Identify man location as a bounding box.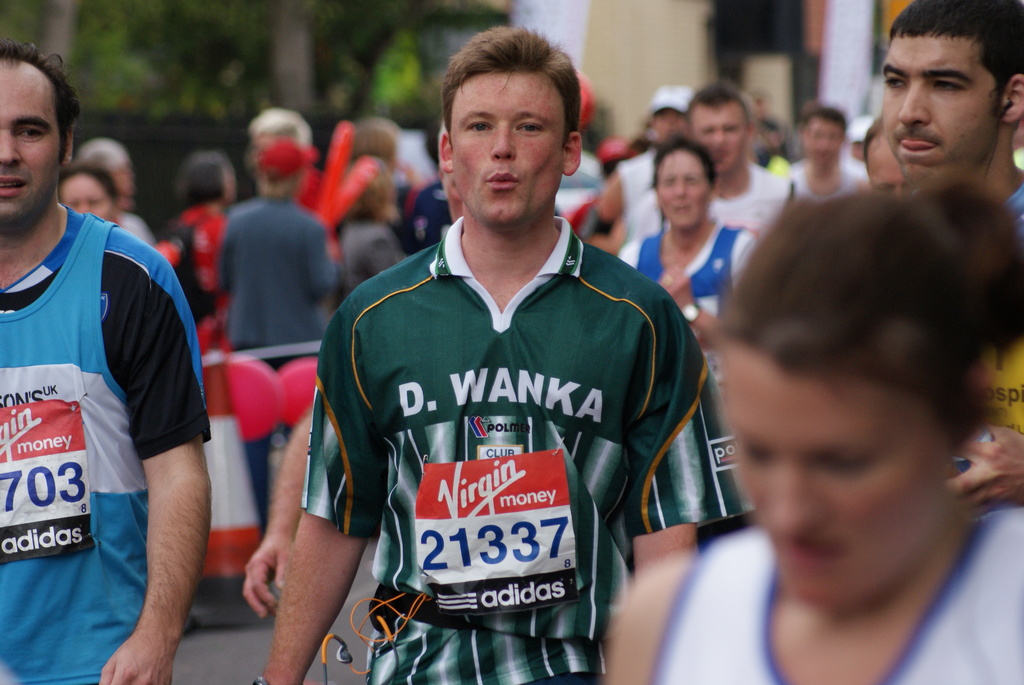
left=880, top=0, right=1023, bottom=517.
